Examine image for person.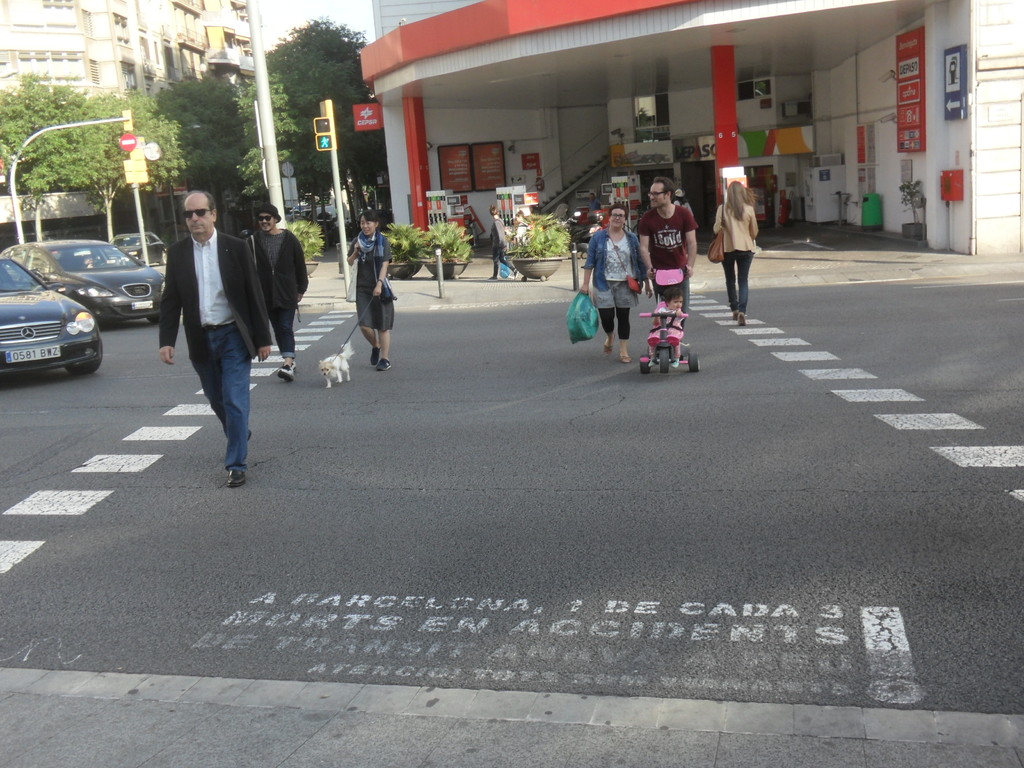
Examination result: x1=636 y1=175 x2=698 y2=337.
